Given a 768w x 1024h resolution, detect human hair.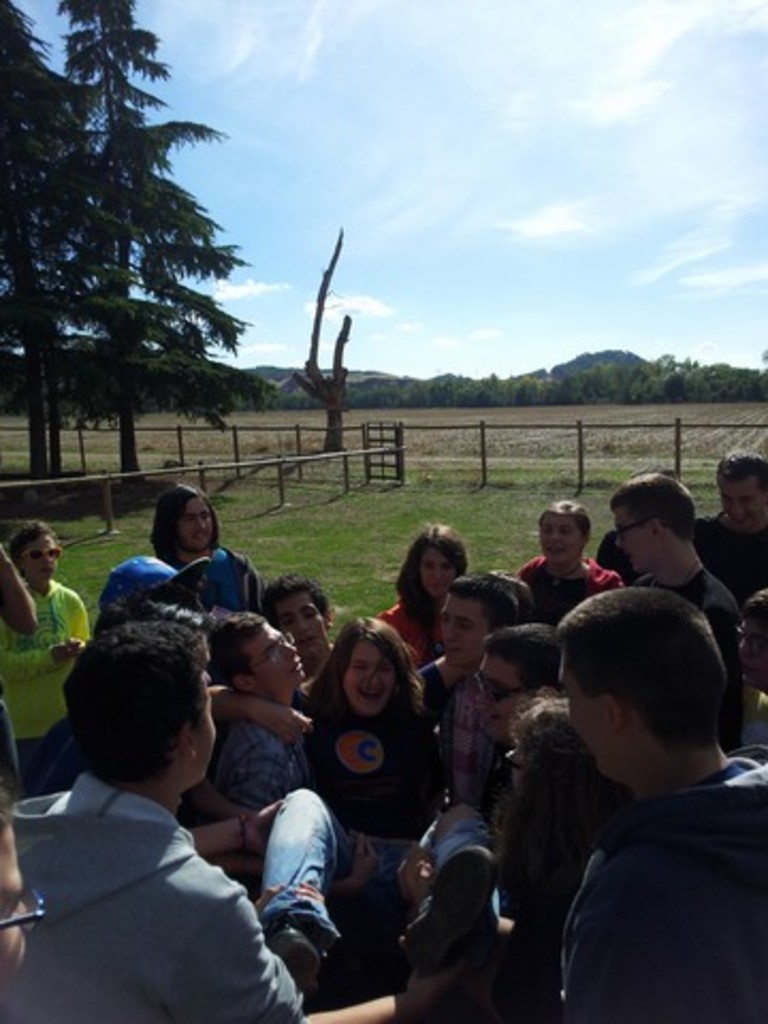
bbox=(719, 450, 766, 491).
